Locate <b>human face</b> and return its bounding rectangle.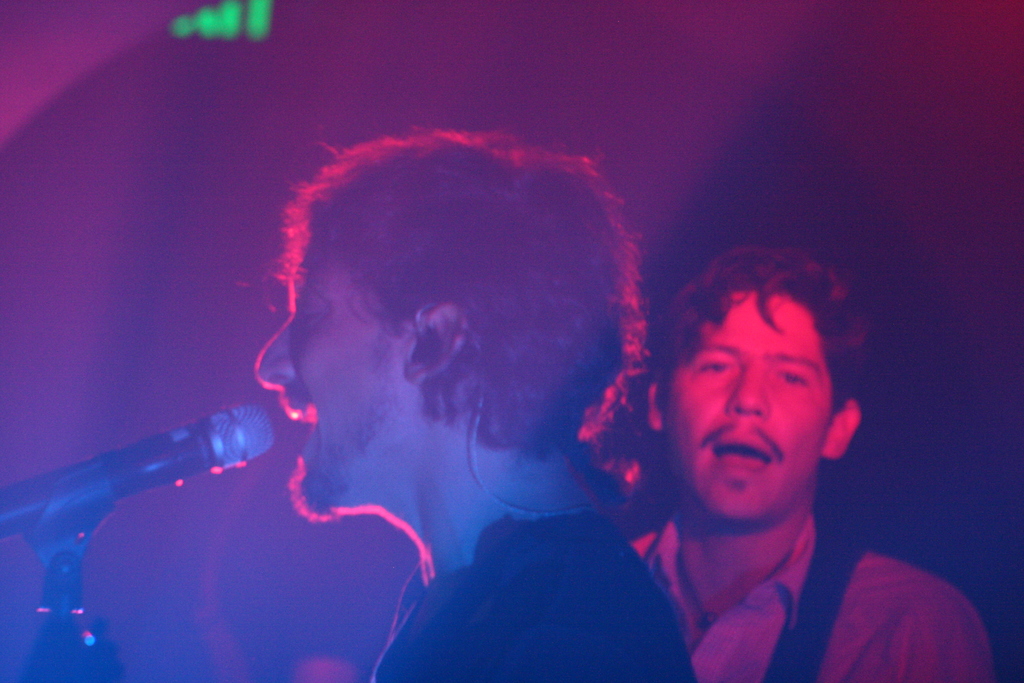
[669, 294, 838, 525].
